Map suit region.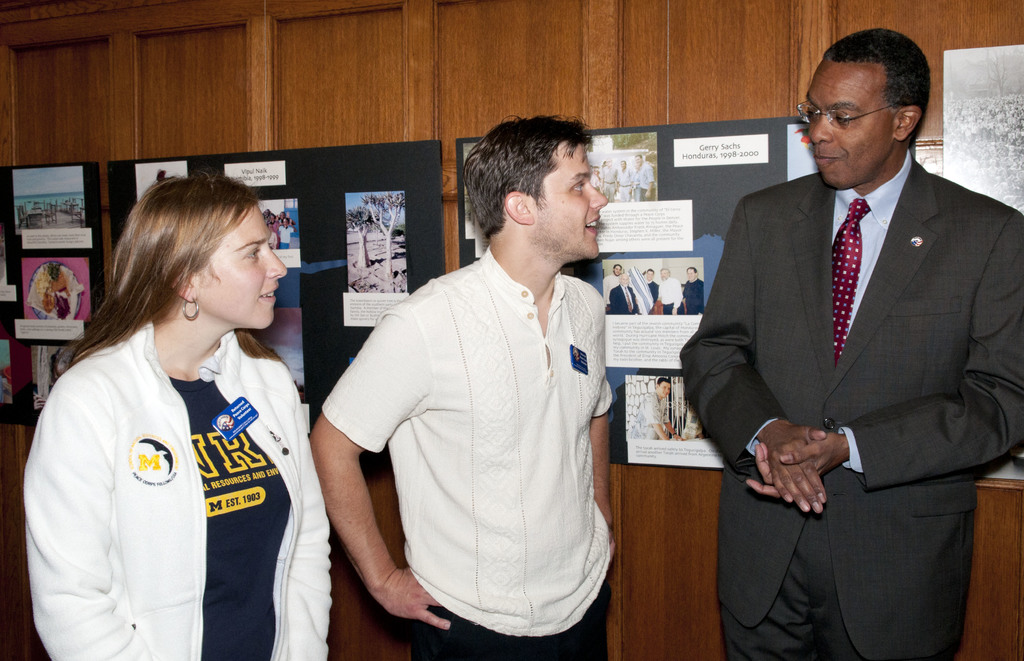
Mapped to 610 286 637 313.
